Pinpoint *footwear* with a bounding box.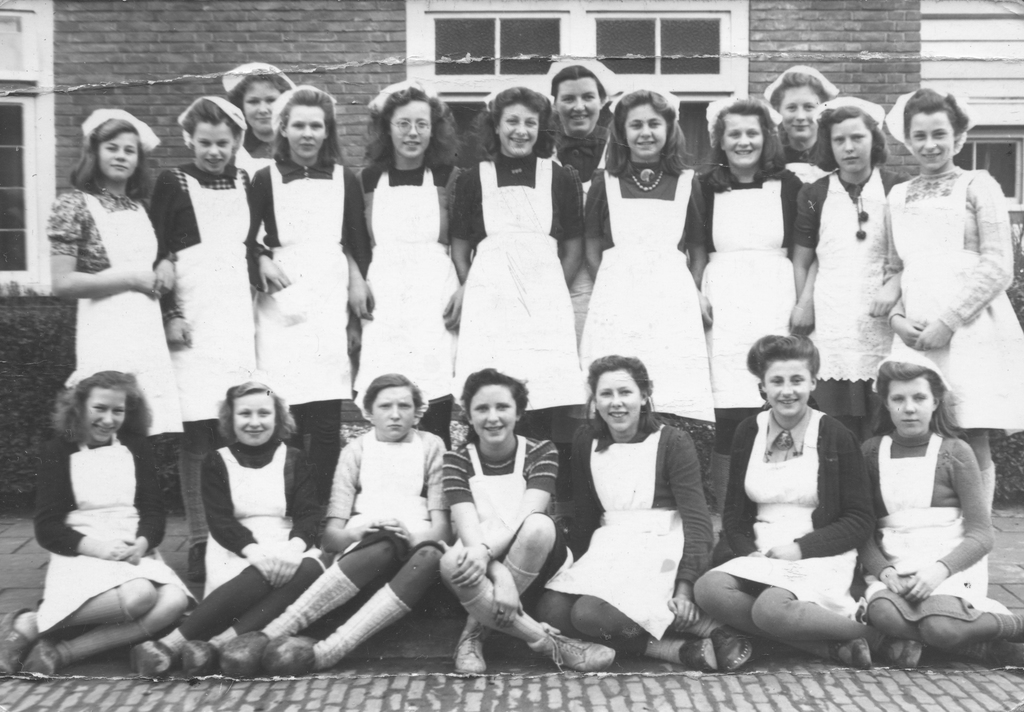
[21, 636, 74, 680].
